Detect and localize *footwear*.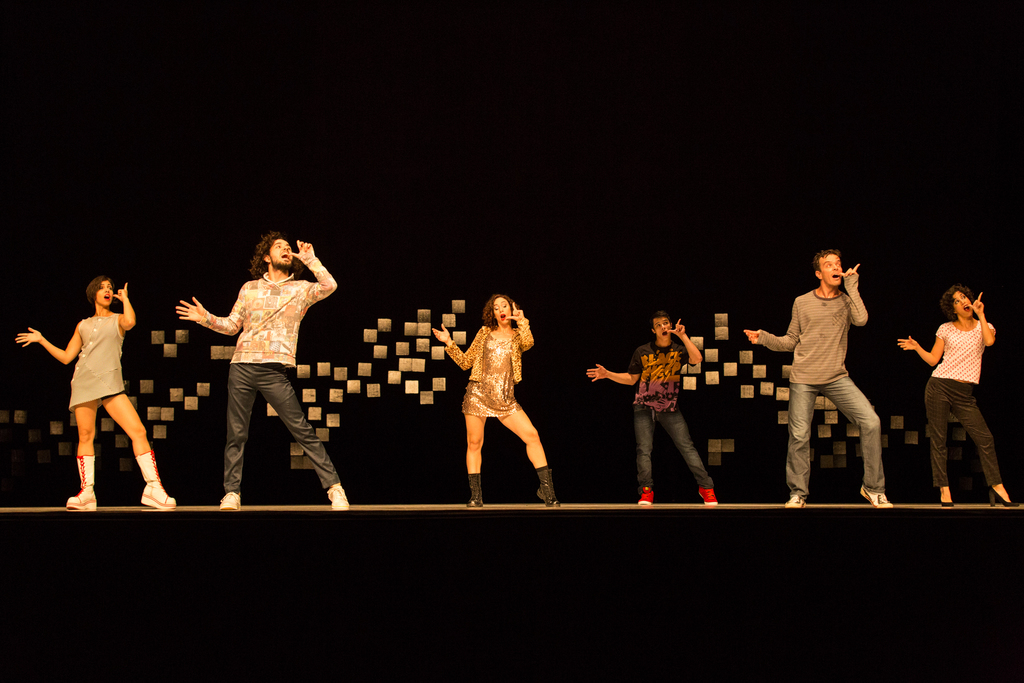
Localized at 785:491:807:508.
